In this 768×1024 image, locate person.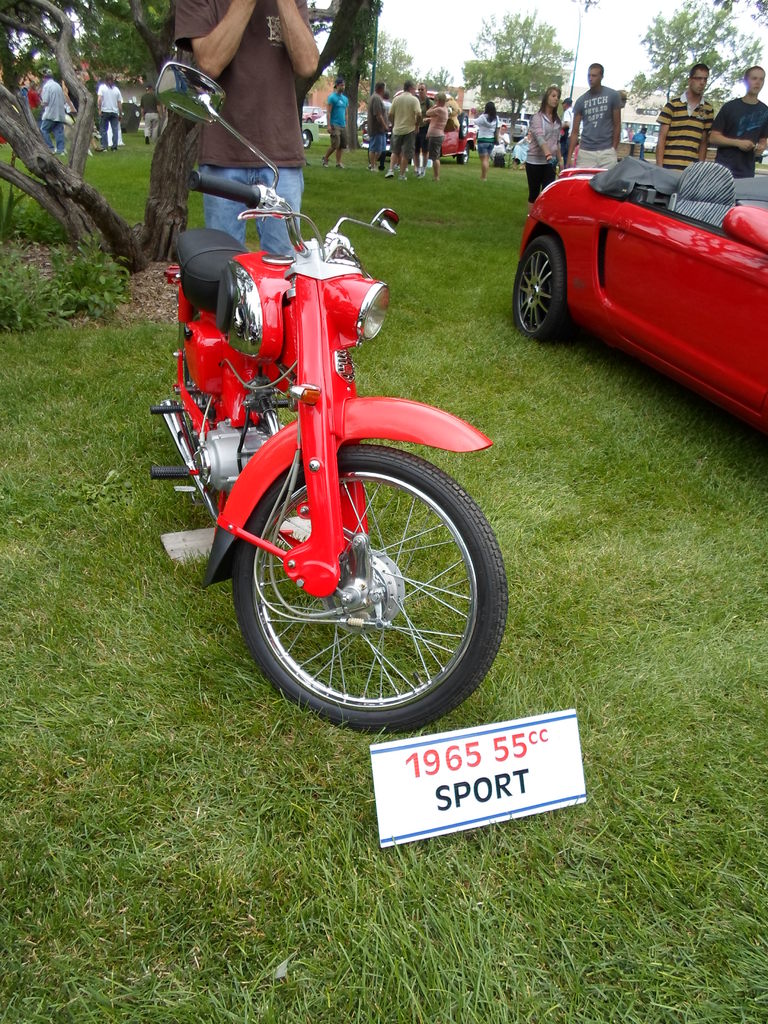
Bounding box: {"x1": 714, "y1": 68, "x2": 767, "y2": 178}.
